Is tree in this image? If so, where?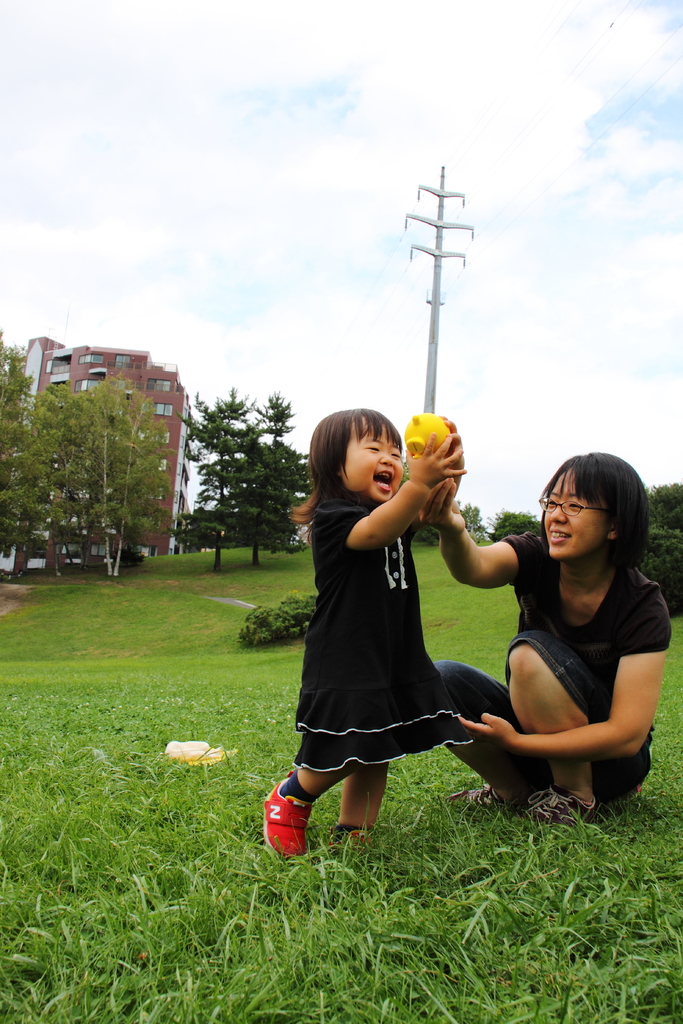
Yes, at [left=11, top=345, right=184, bottom=577].
